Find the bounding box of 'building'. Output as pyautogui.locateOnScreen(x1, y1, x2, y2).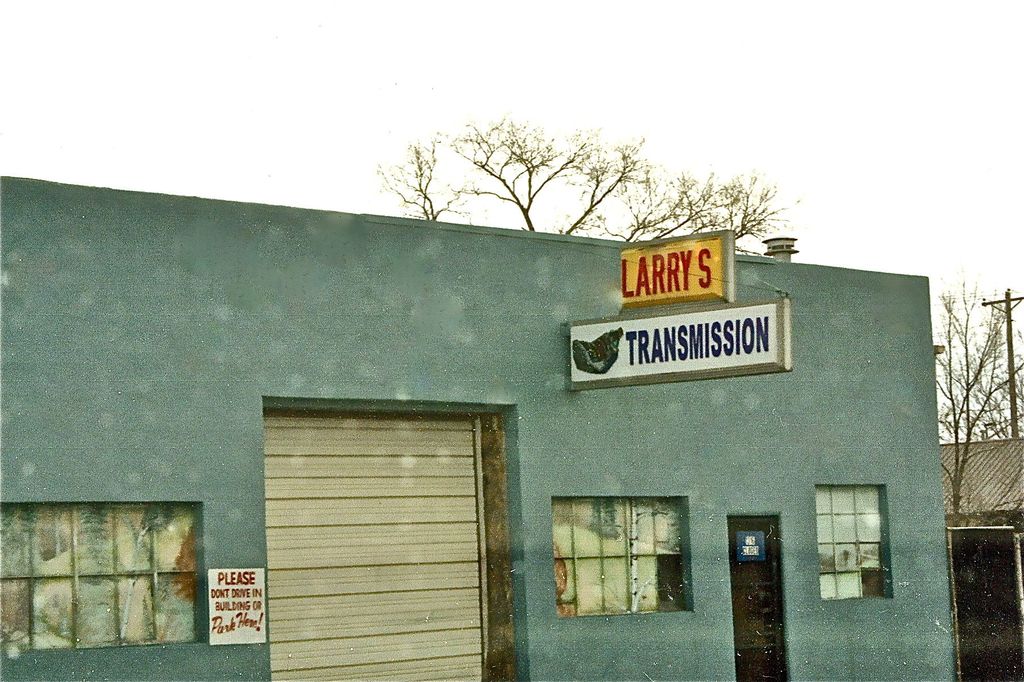
pyautogui.locateOnScreen(0, 172, 959, 681).
